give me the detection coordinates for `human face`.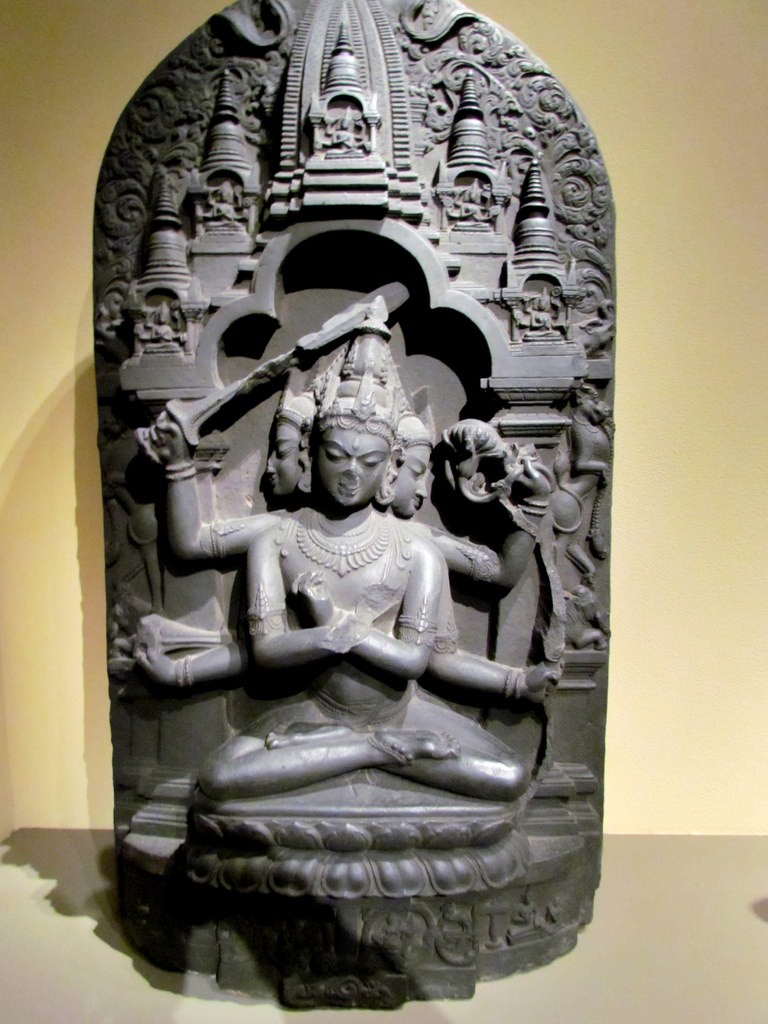
detection(322, 424, 392, 508).
